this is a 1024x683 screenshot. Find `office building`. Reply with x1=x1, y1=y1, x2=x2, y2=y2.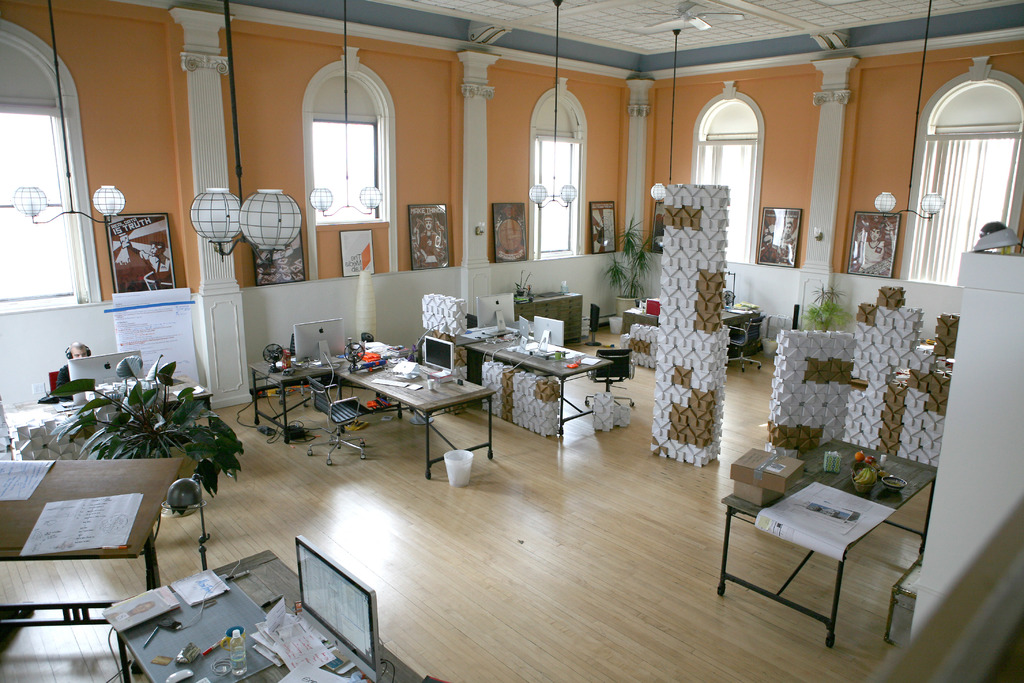
x1=33, y1=1, x2=976, y2=642.
